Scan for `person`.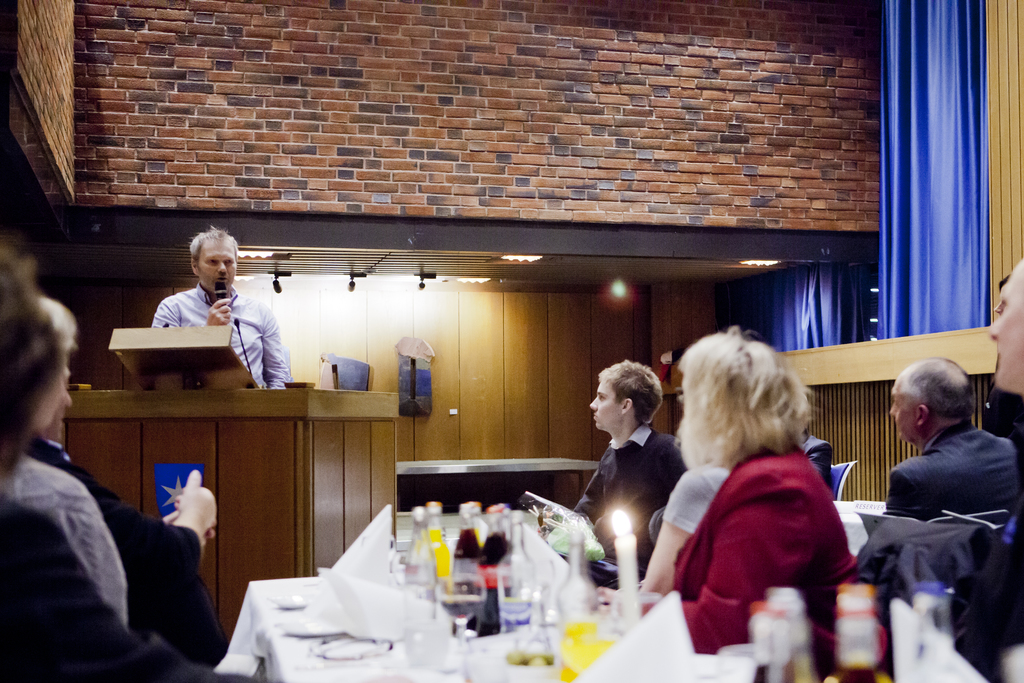
Scan result: box=[0, 252, 224, 682].
